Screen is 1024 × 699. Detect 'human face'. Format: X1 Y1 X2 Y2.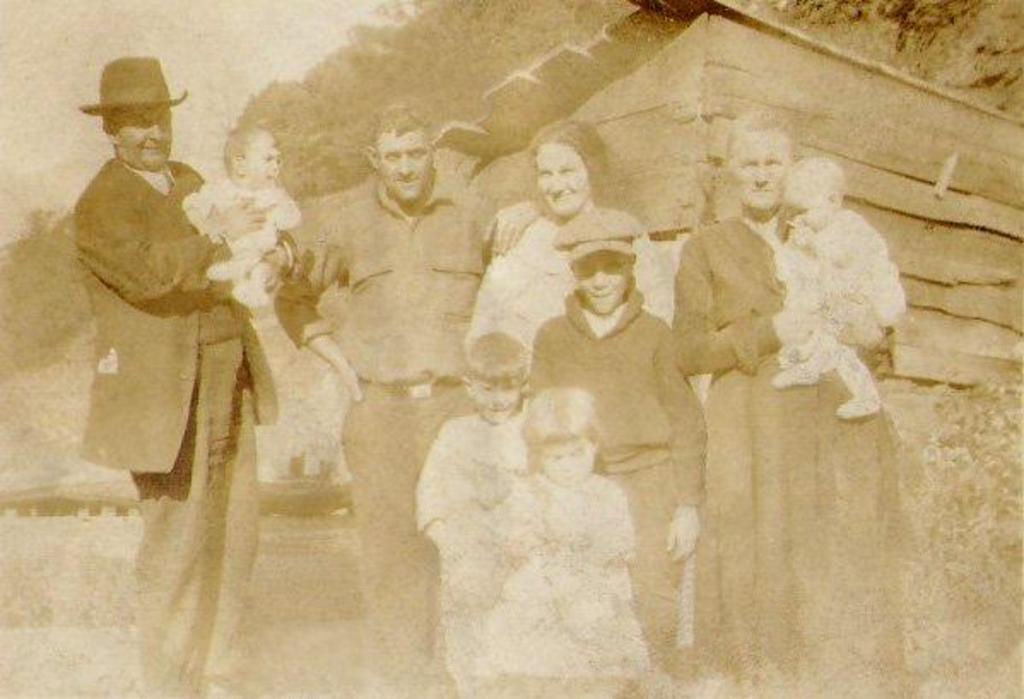
574 253 626 311.
